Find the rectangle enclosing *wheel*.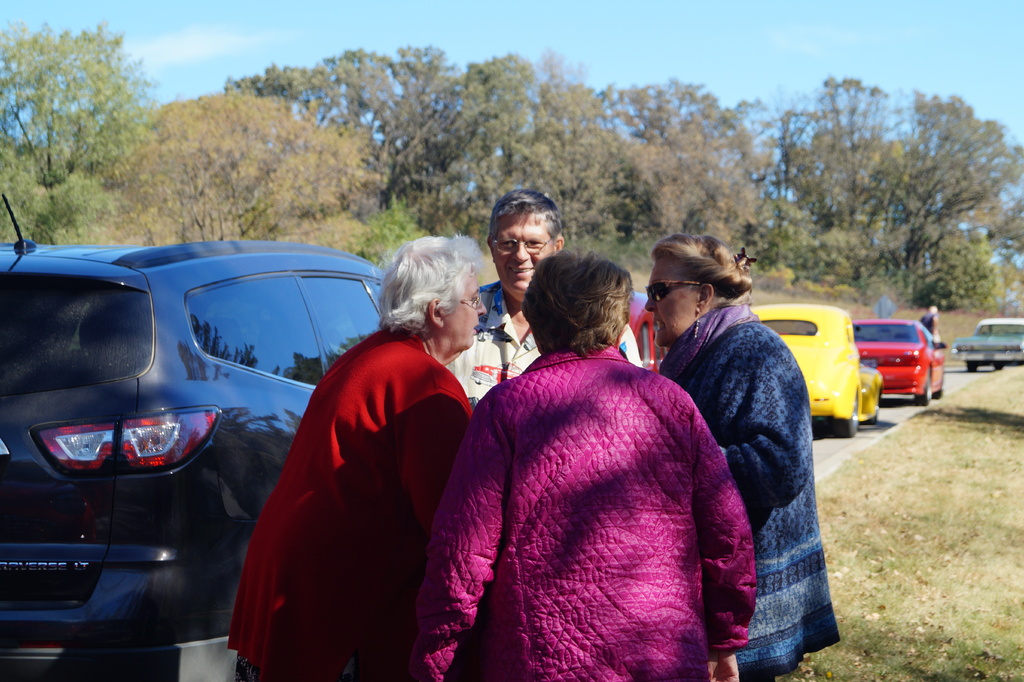
<bbox>993, 363, 1005, 371</bbox>.
